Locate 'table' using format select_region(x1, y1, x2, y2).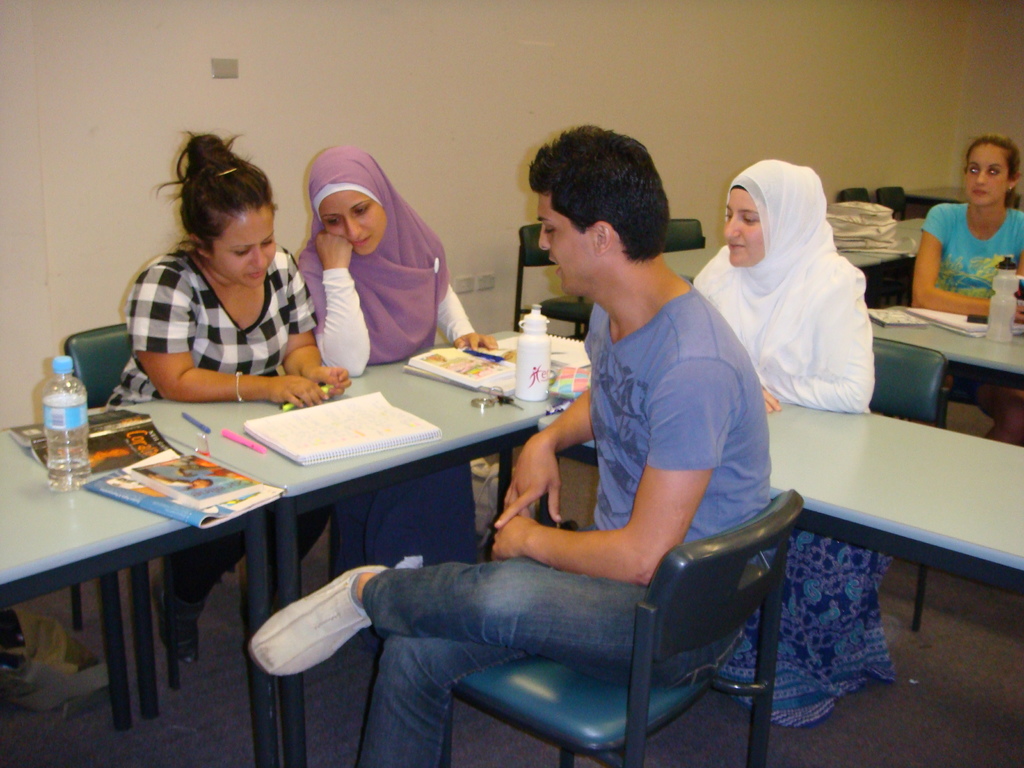
select_region(862, 216, 932, 267).
